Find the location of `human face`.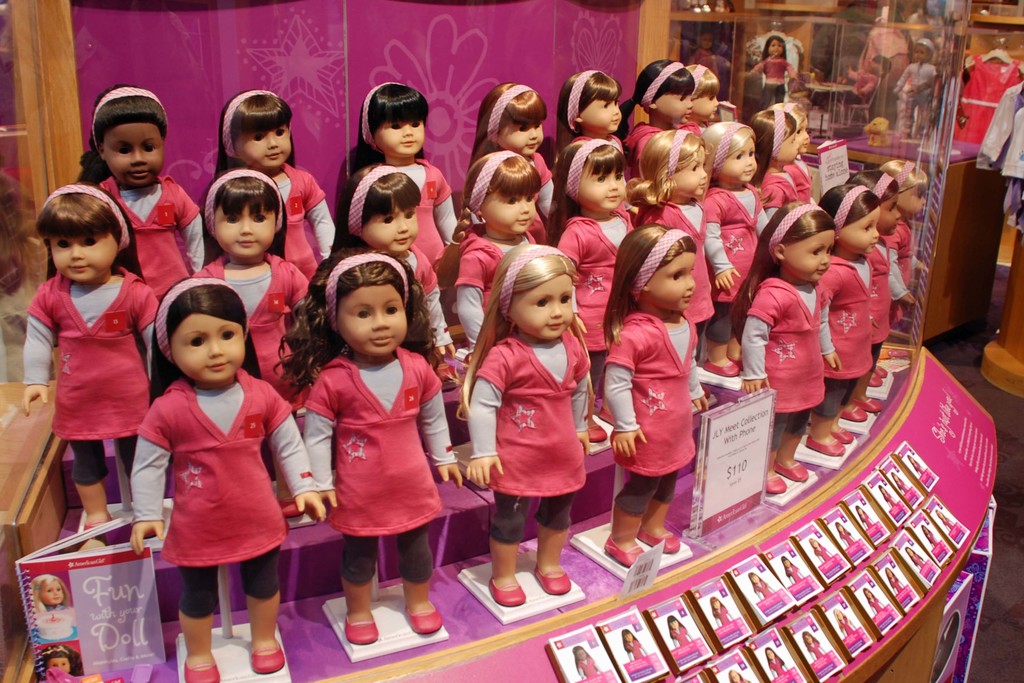
Location: region(842, 207, 882, 254).
